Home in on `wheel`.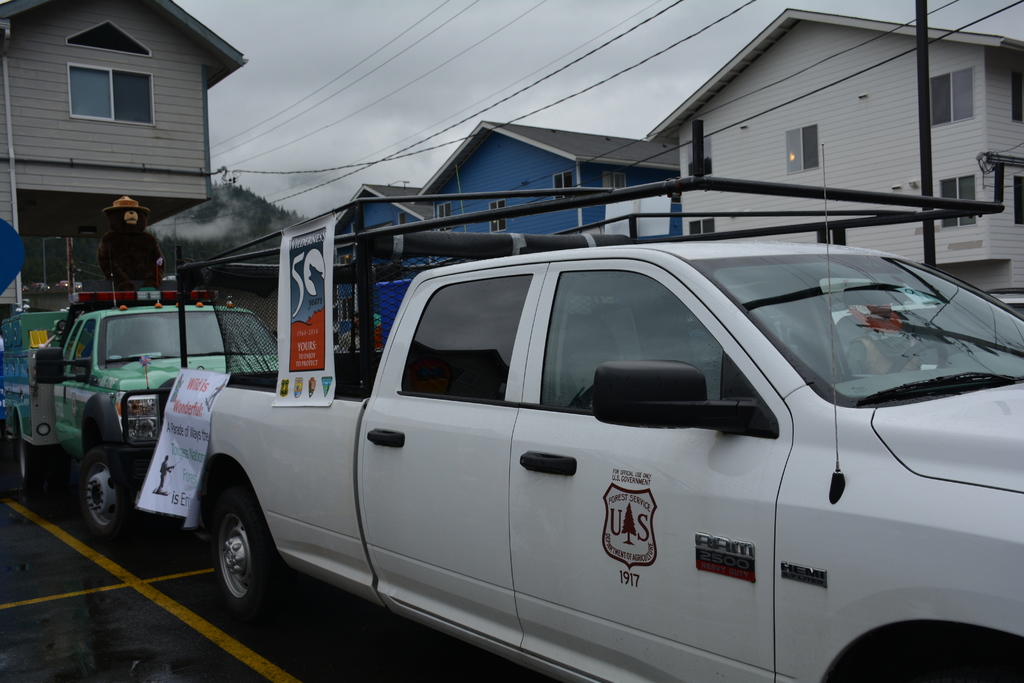
Homed in at [195,498,269,617].
